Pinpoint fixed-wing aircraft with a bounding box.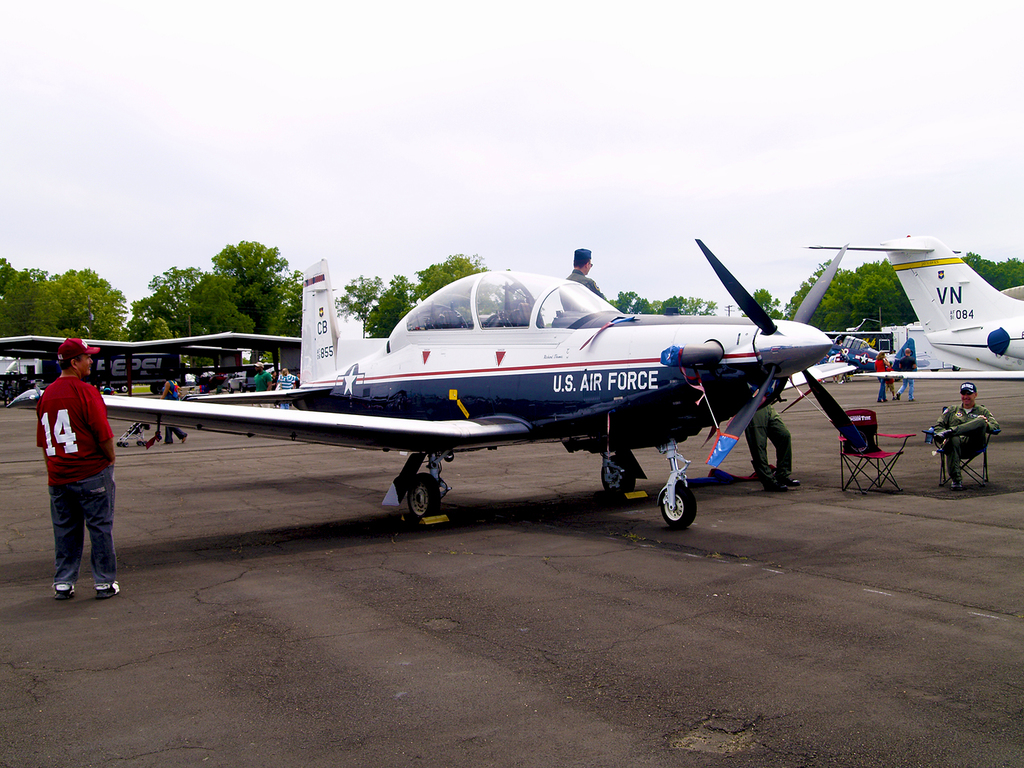
{"left": 806, "top": 231, "right": 1023, "bottom": 386}.
